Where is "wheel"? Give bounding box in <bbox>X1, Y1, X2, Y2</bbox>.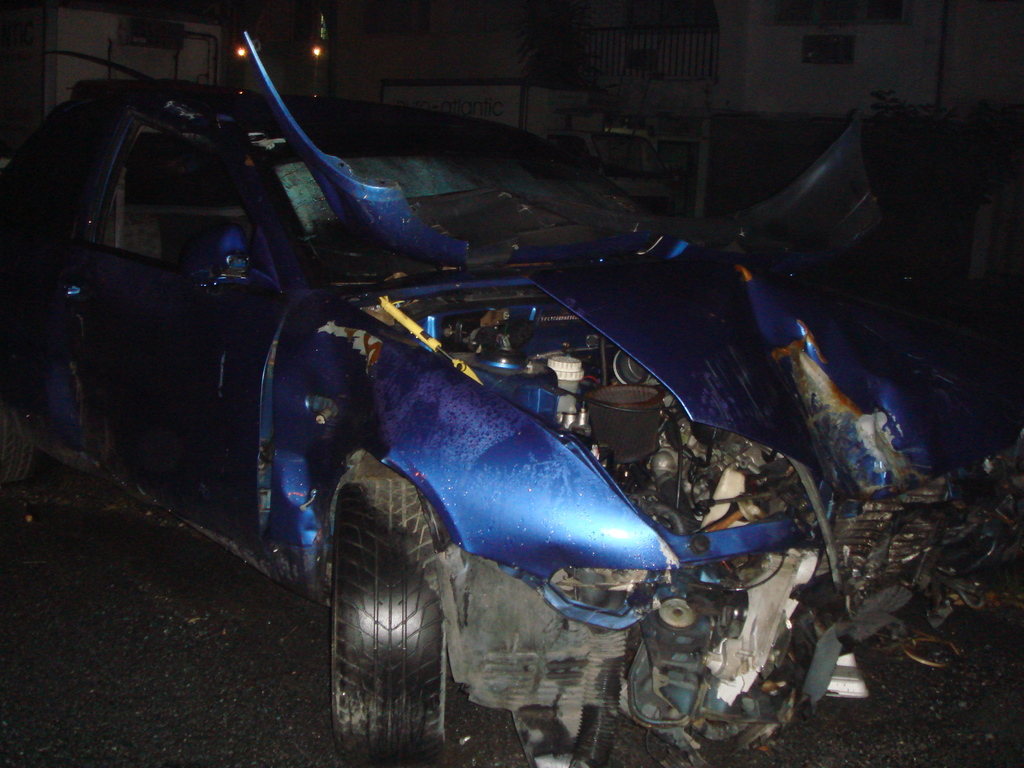
<bbox>0, 401, 38, 484</bbox>.
